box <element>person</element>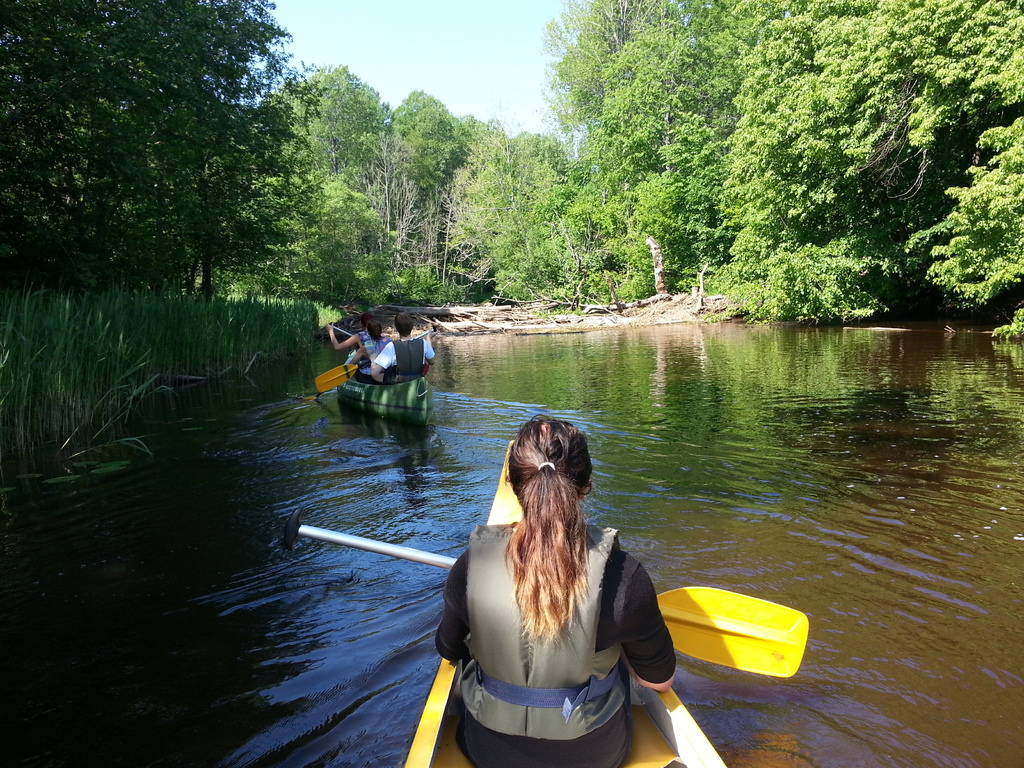
<region>345, 323, 385, 365</region>
